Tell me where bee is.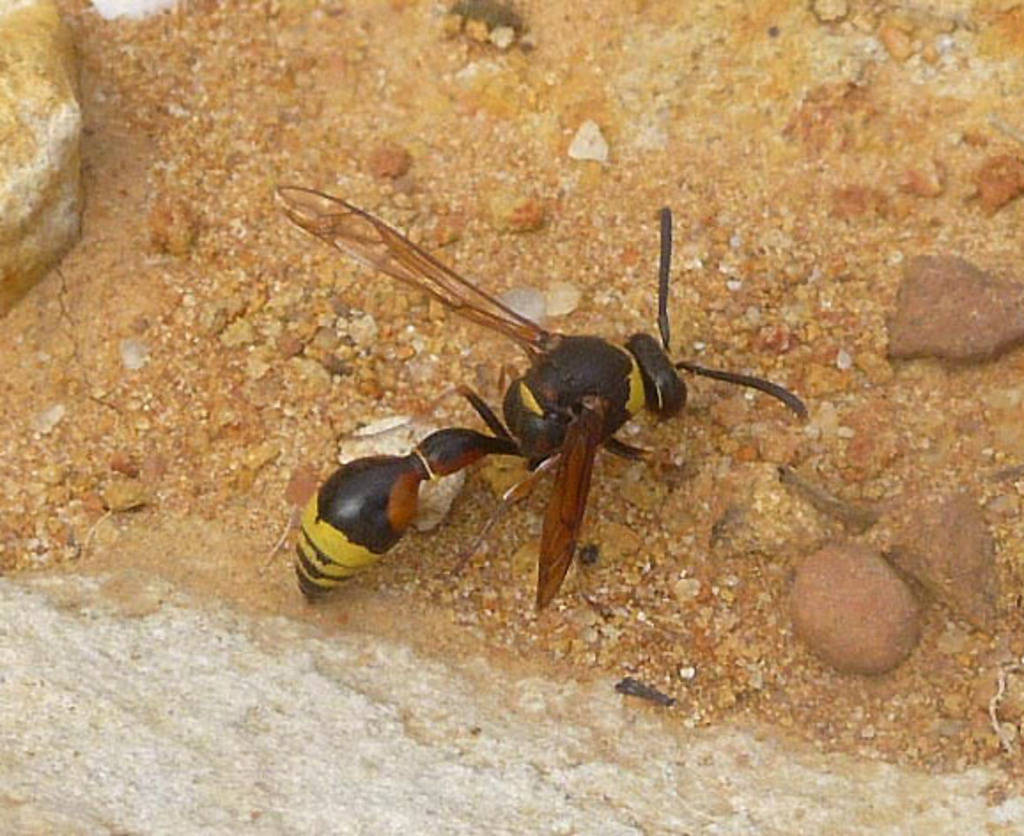
bee is at 250,174,806,620.
